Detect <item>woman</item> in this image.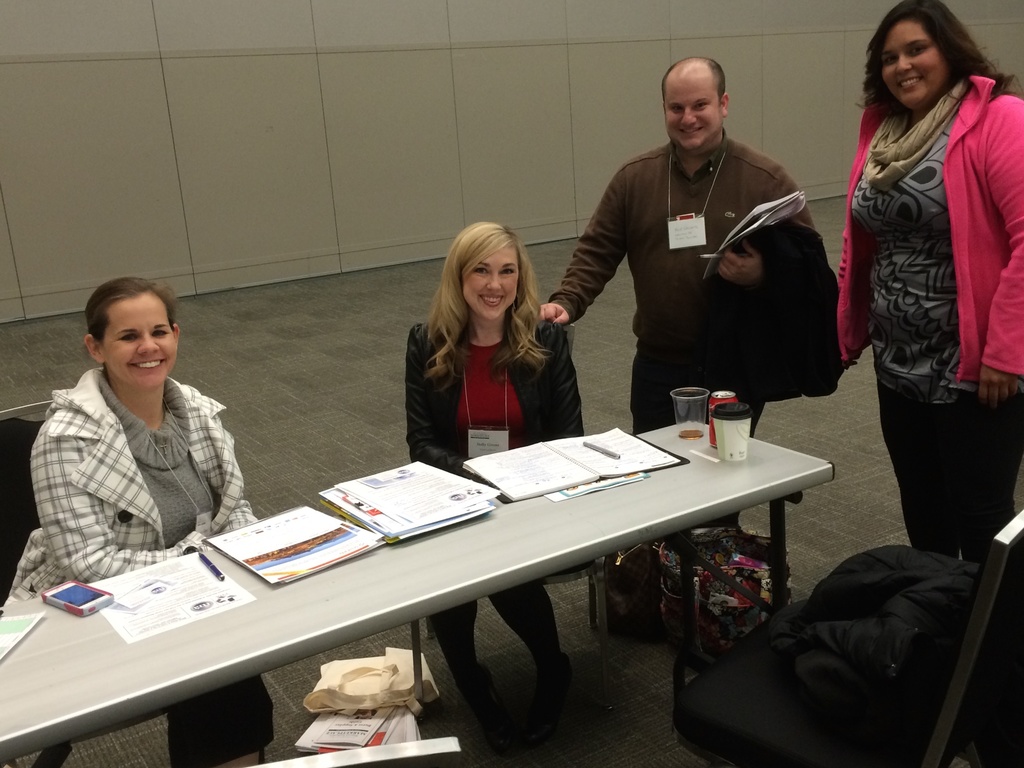
Detection: 406, 224, 572, 717.
